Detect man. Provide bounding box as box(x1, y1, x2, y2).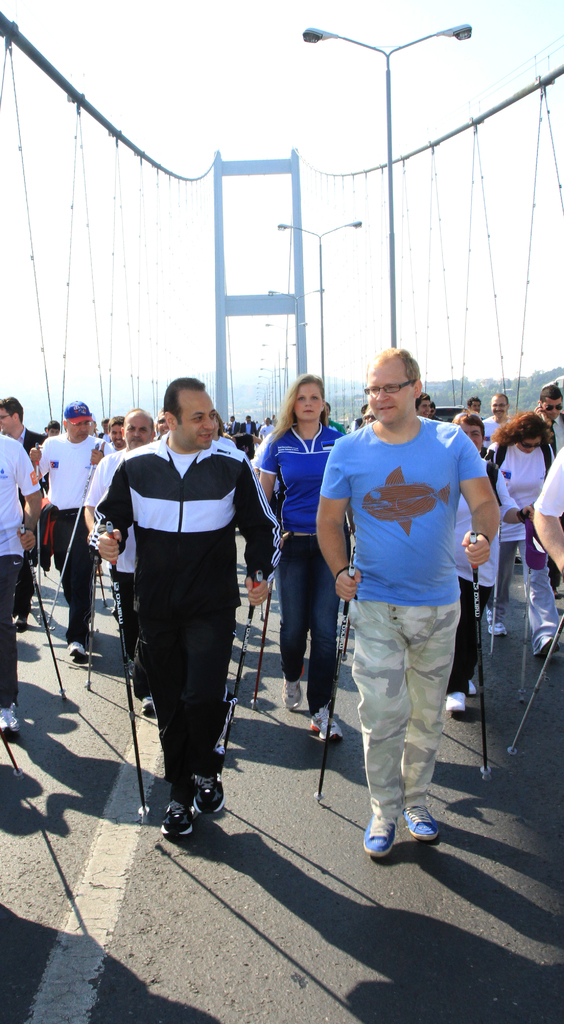
box(0, 395, 45, 630).
